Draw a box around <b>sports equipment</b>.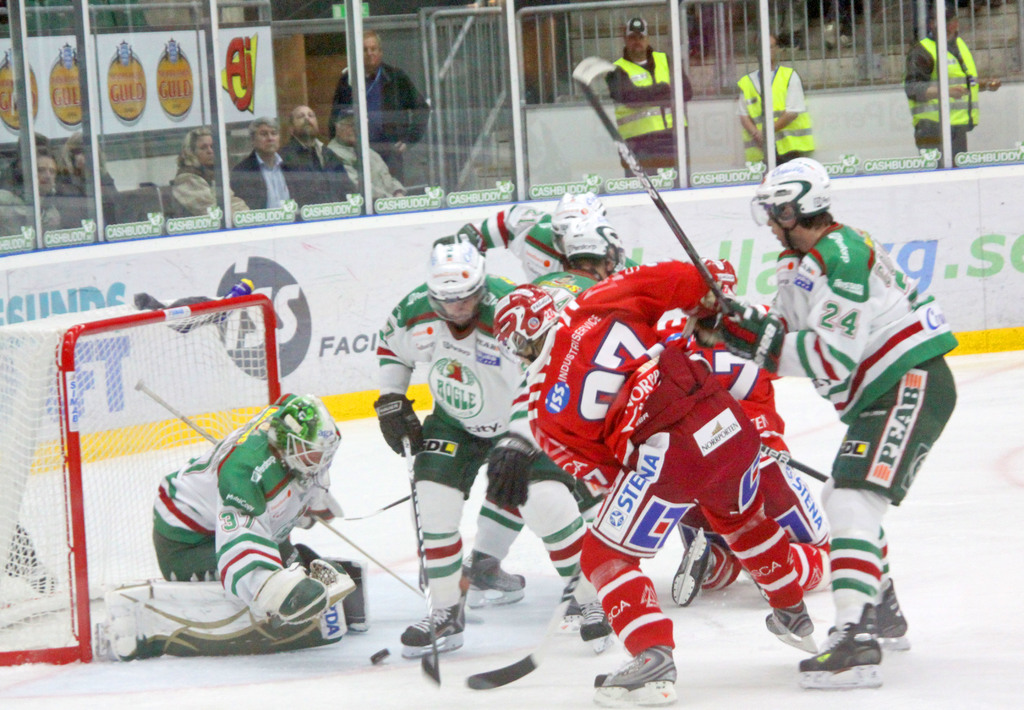
<bbox>672, 529, 718, 612</bbox>.
